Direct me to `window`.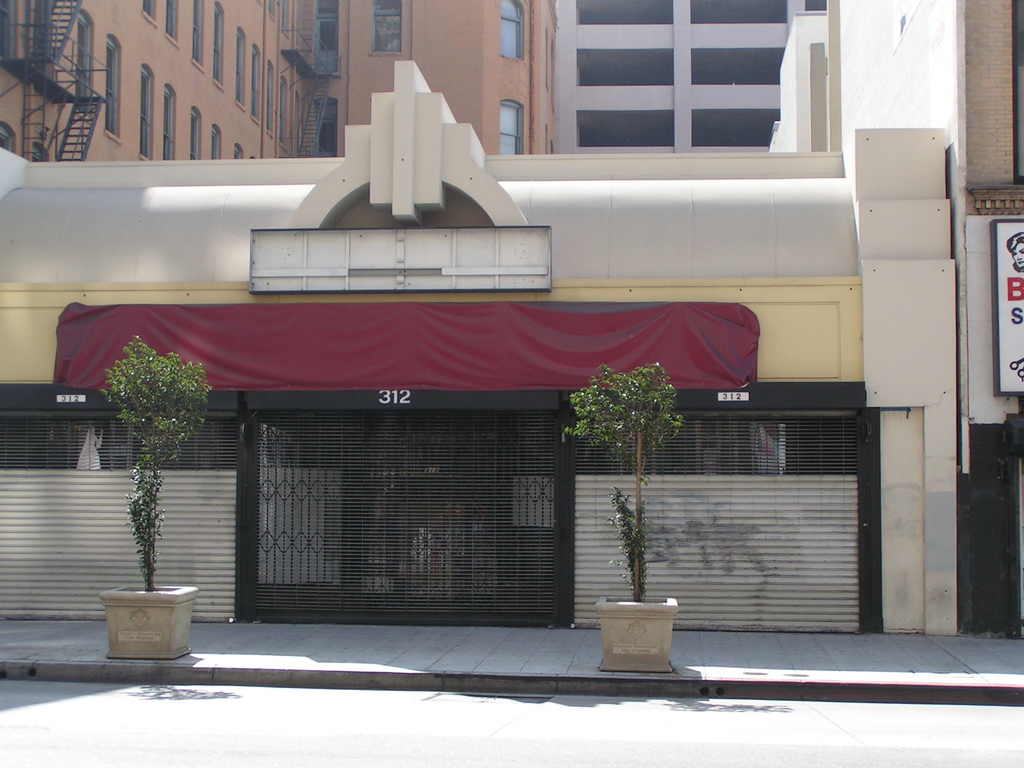
Direction: <region>310, 0, 344, 77</region>.
